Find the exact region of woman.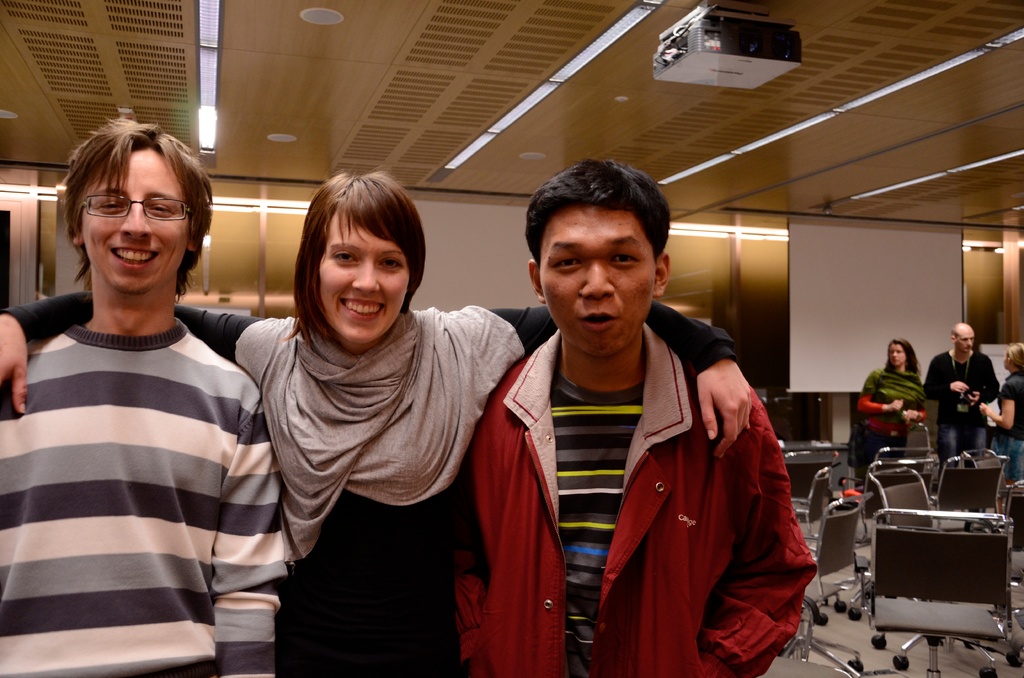
Exact region: detection(834, 337, 929, 503).
